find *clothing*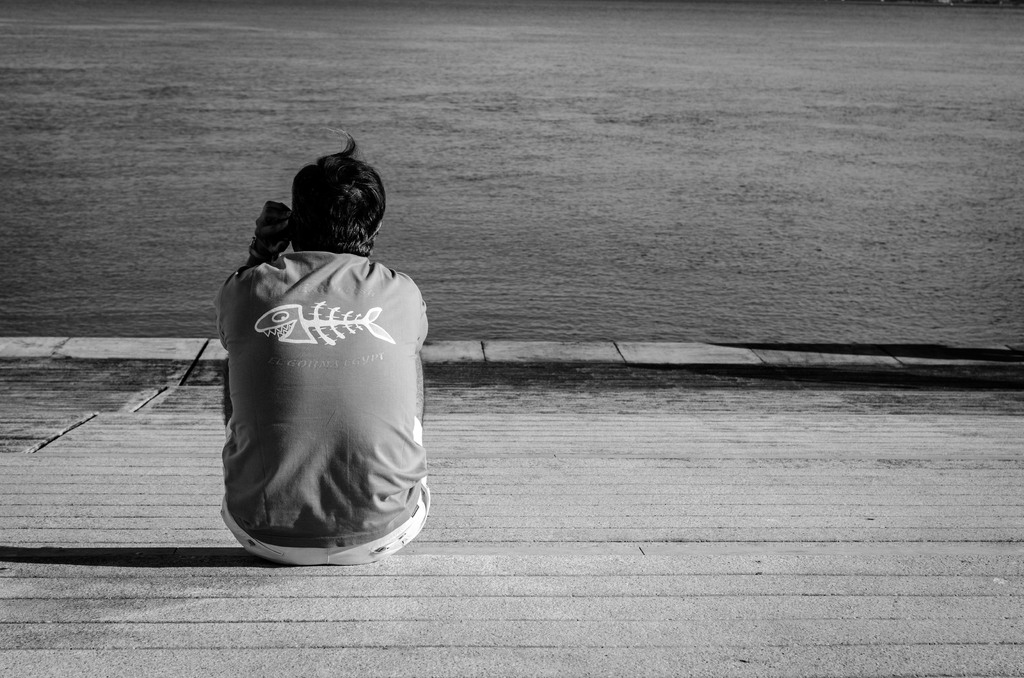
195 194 435 554
